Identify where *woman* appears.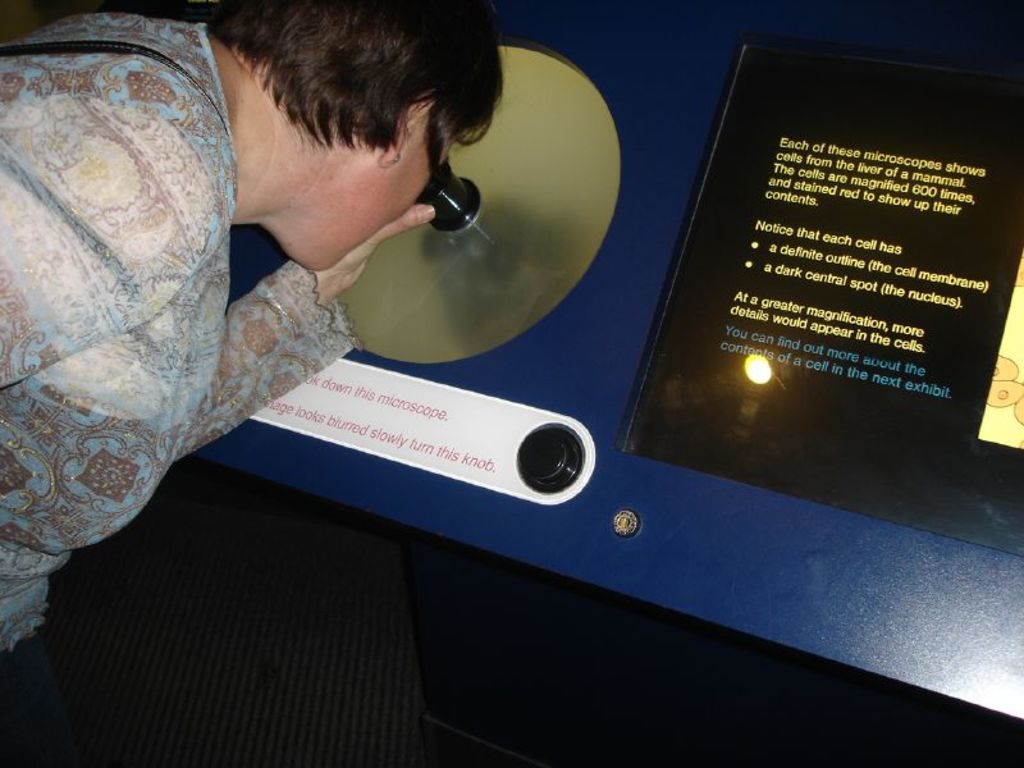
Appears at crop(0, 3, 507, 654).
